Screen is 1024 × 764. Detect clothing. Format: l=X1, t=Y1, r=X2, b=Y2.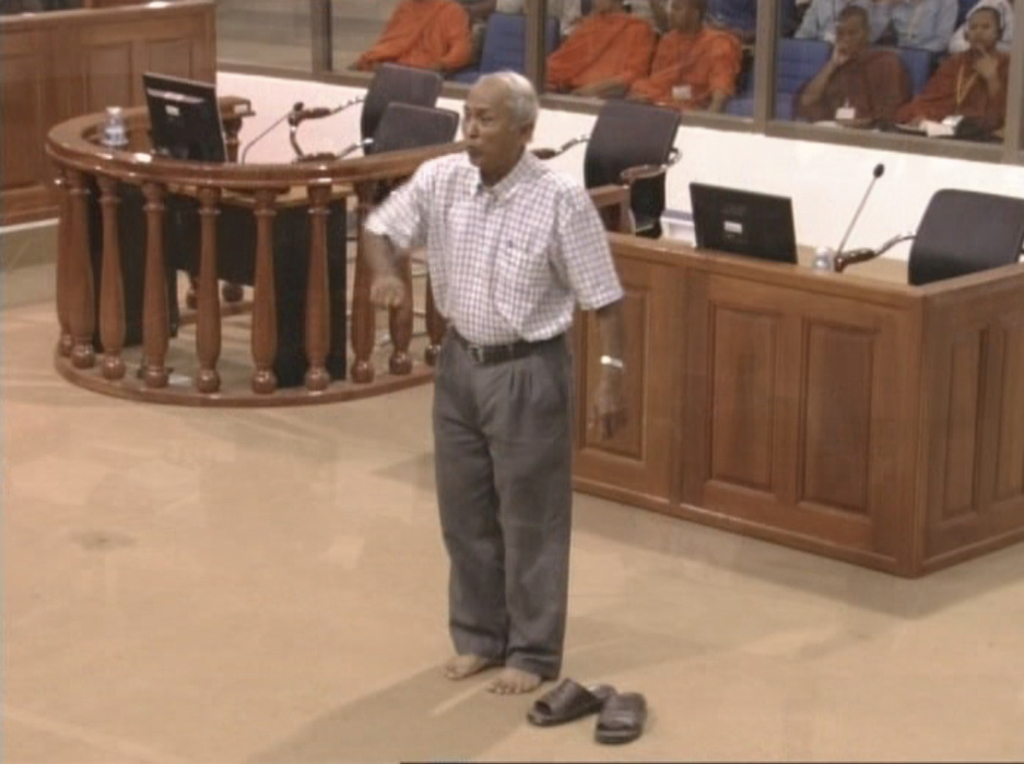
l=792, t=40, r=916, b=134.
